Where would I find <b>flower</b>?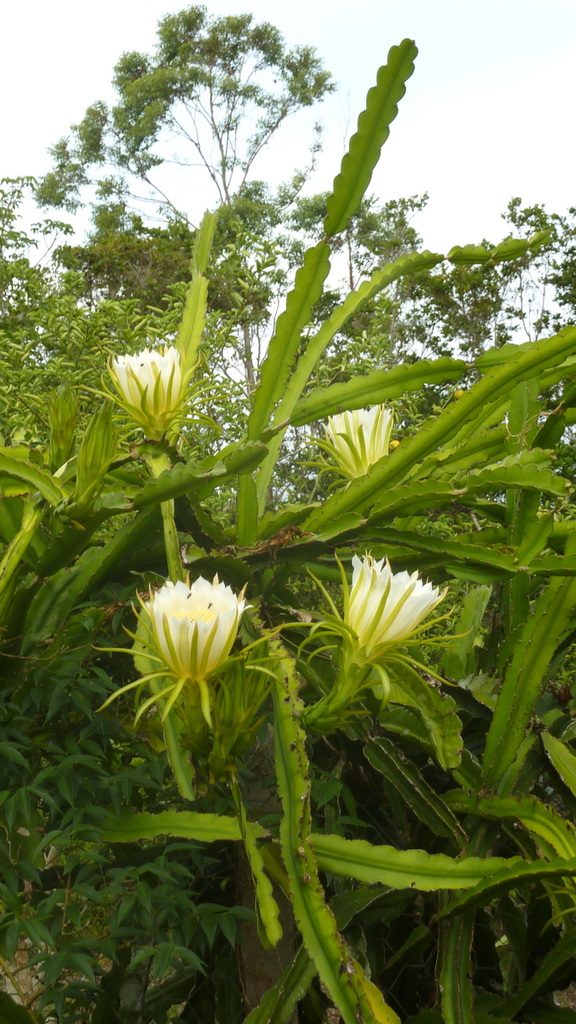
At left=104, top=339, right=202, bottom=445.
